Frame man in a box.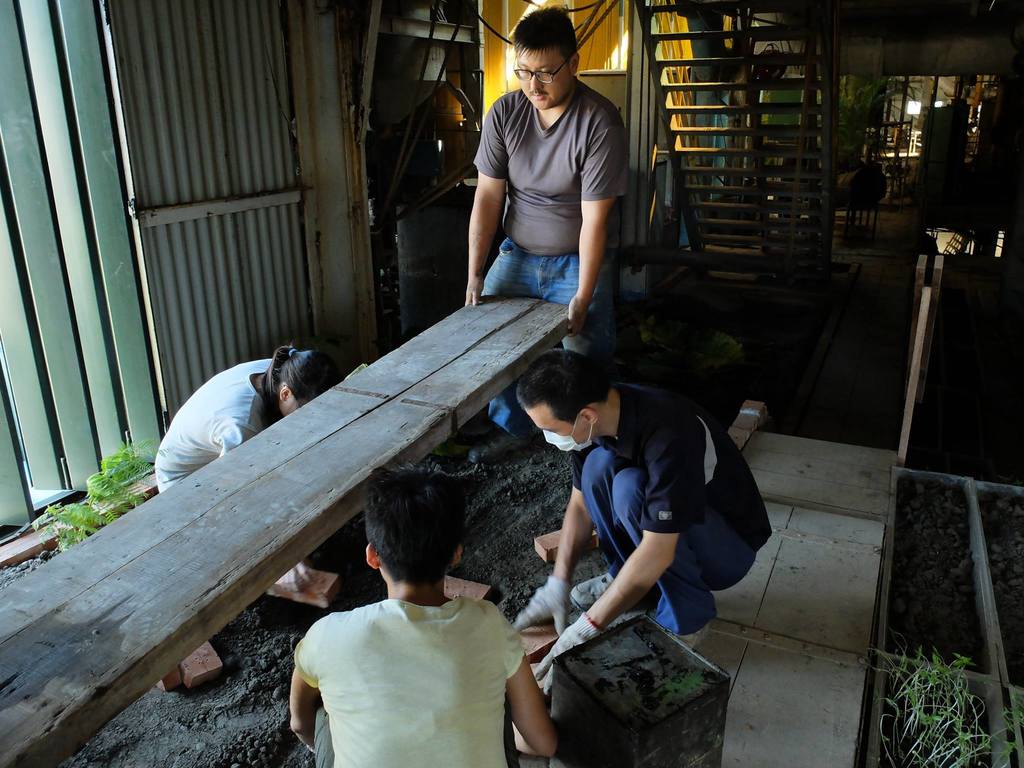
263:483:541:756.
